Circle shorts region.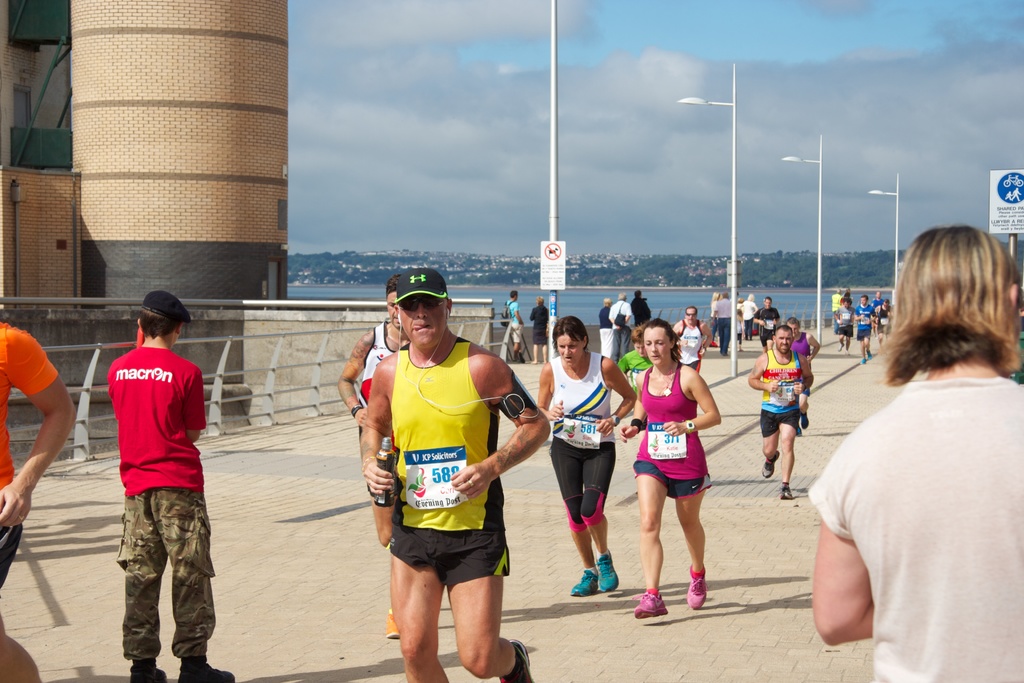
Region: bbox=[380, 538, 515, 591].
